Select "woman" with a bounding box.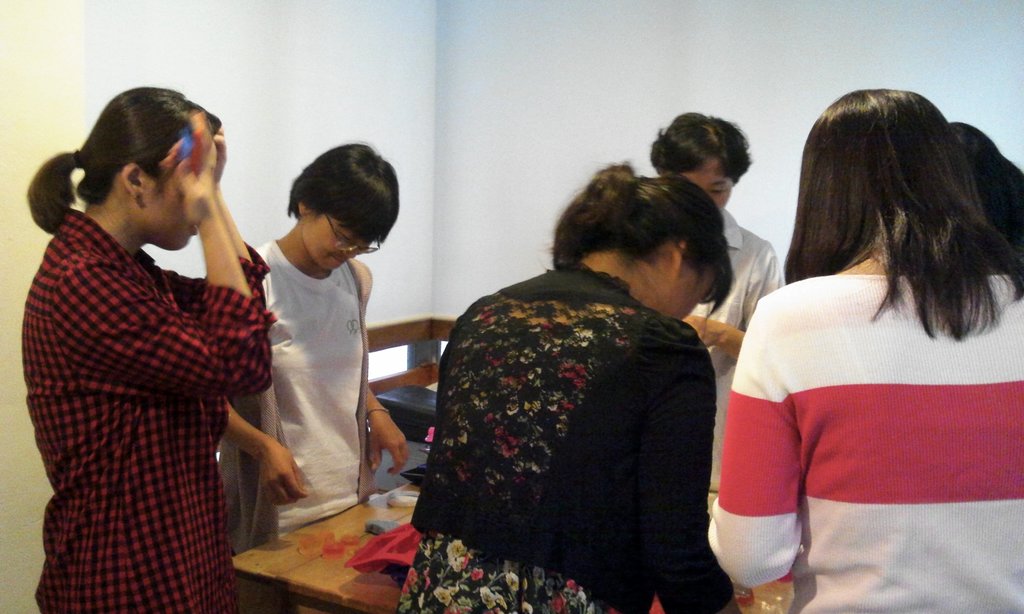
region(392, 158, 750, 613).
